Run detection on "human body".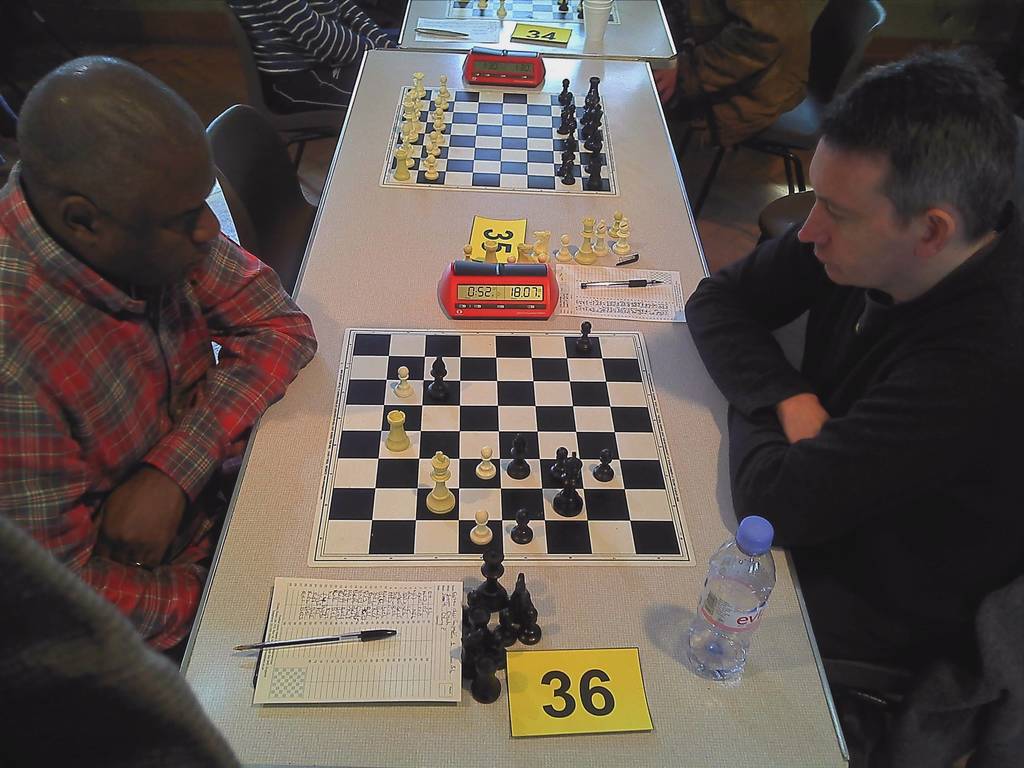
Result: [left=12, top=45, right=301, bottom=700].
